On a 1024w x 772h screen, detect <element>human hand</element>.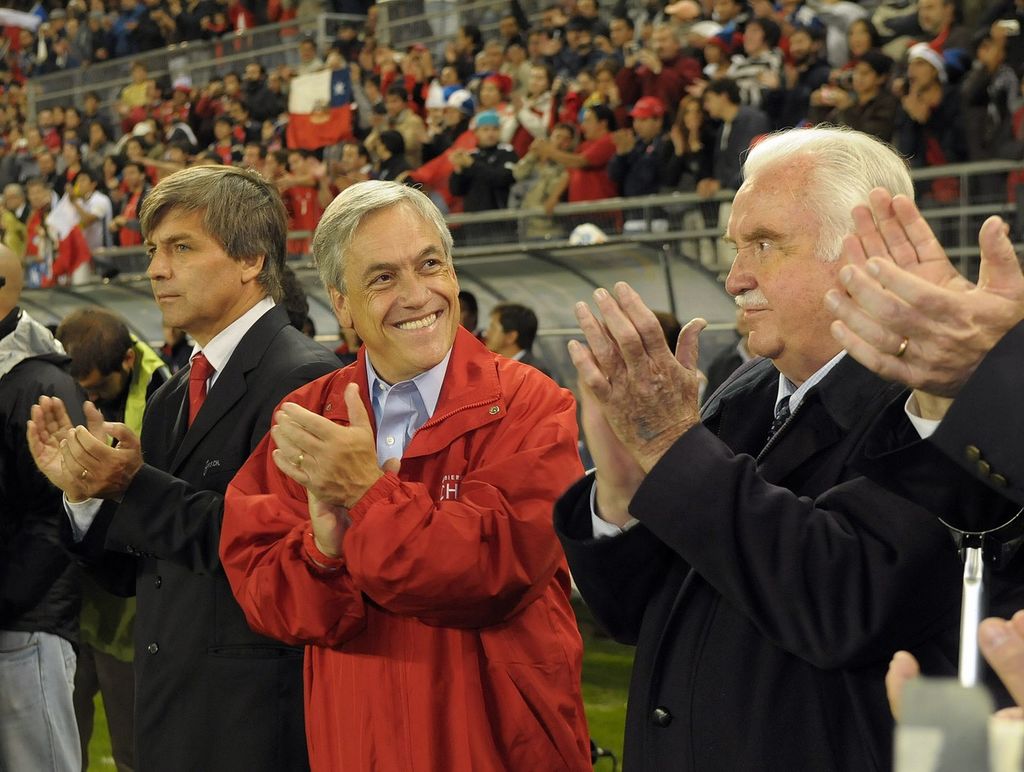
<box>63,181,79,201</box>.
